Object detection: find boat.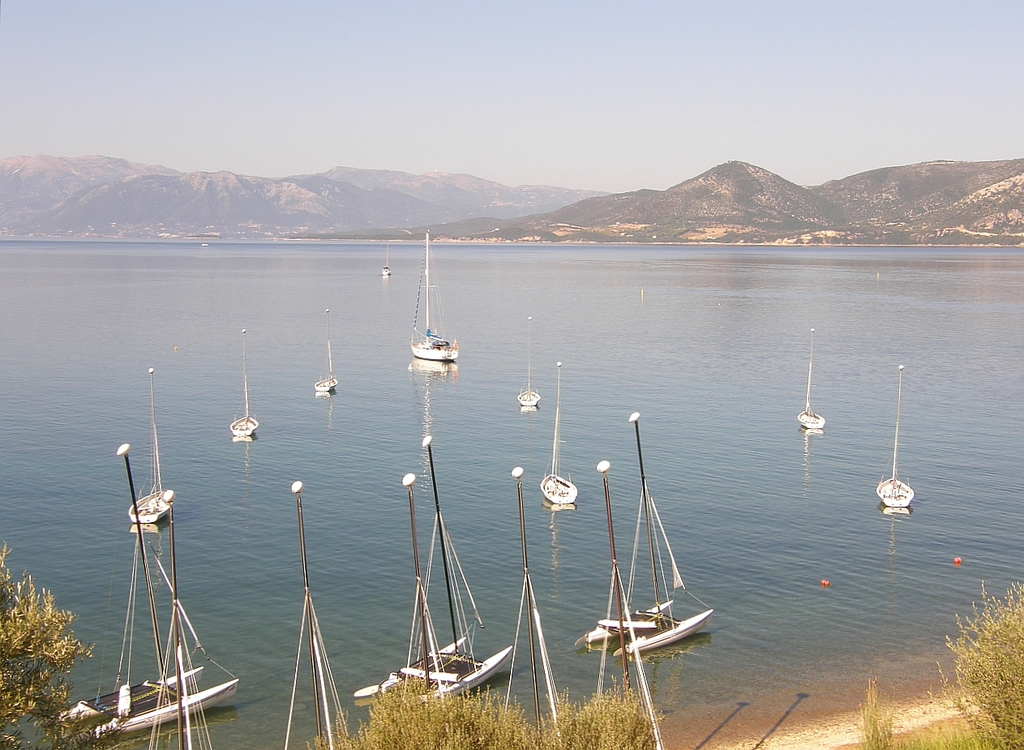
crop(379, 238, 396, 280).
